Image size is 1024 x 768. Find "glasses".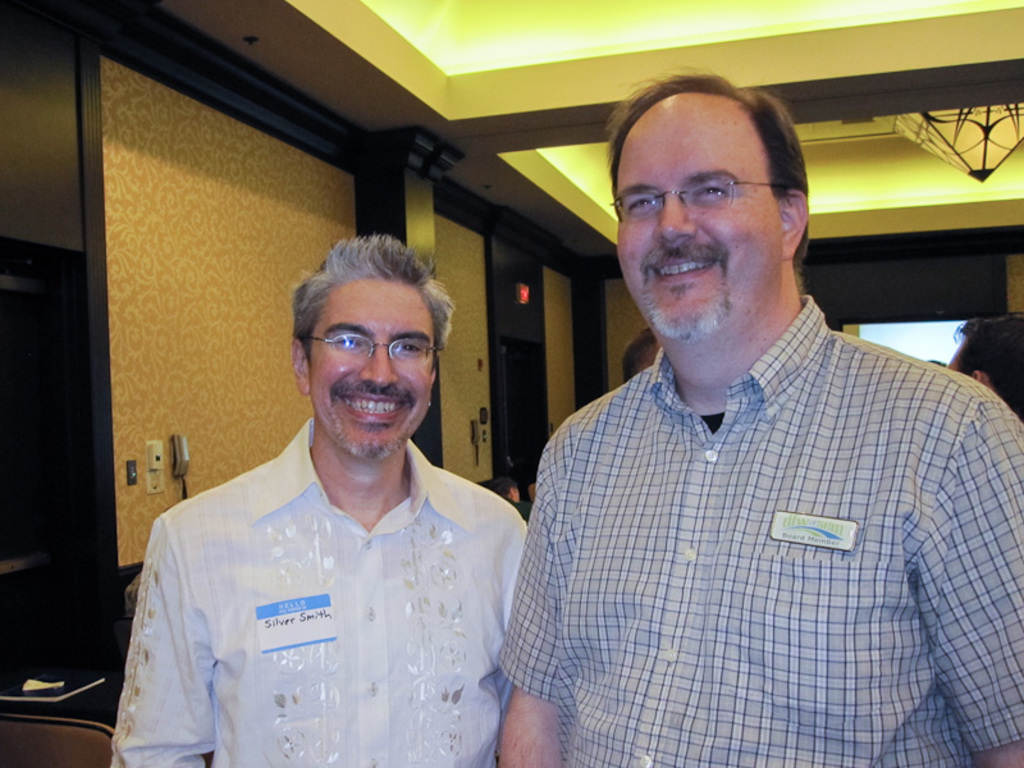
609 161 783 216.
